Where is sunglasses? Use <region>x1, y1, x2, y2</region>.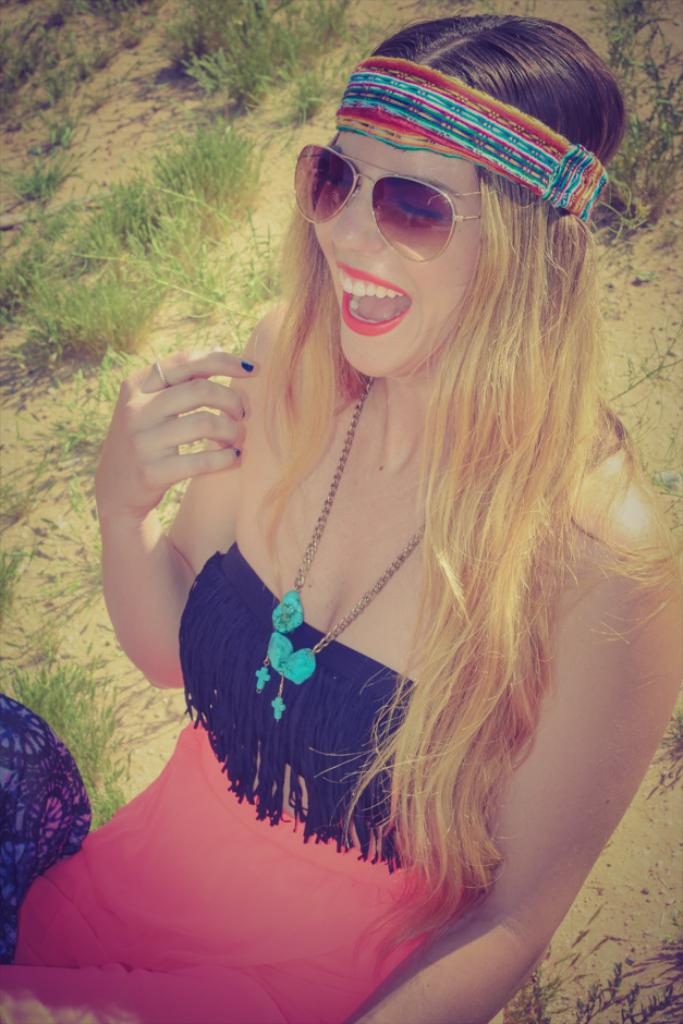
<region>294, 137, 485, 258</region>.
